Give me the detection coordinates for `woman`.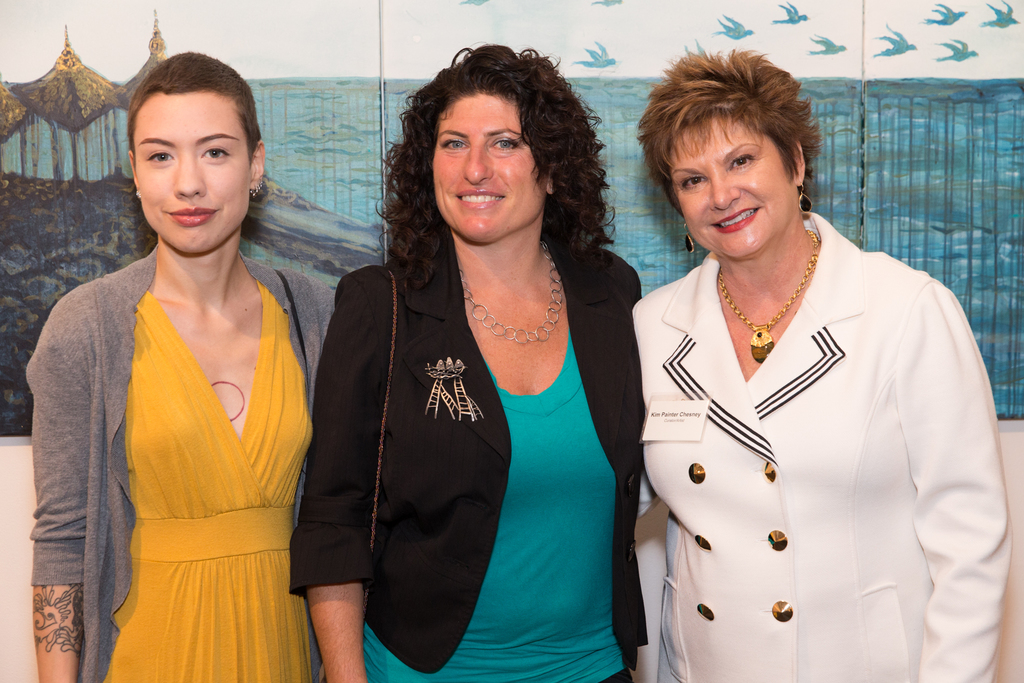
select_region(26, 47, 341, 682).
